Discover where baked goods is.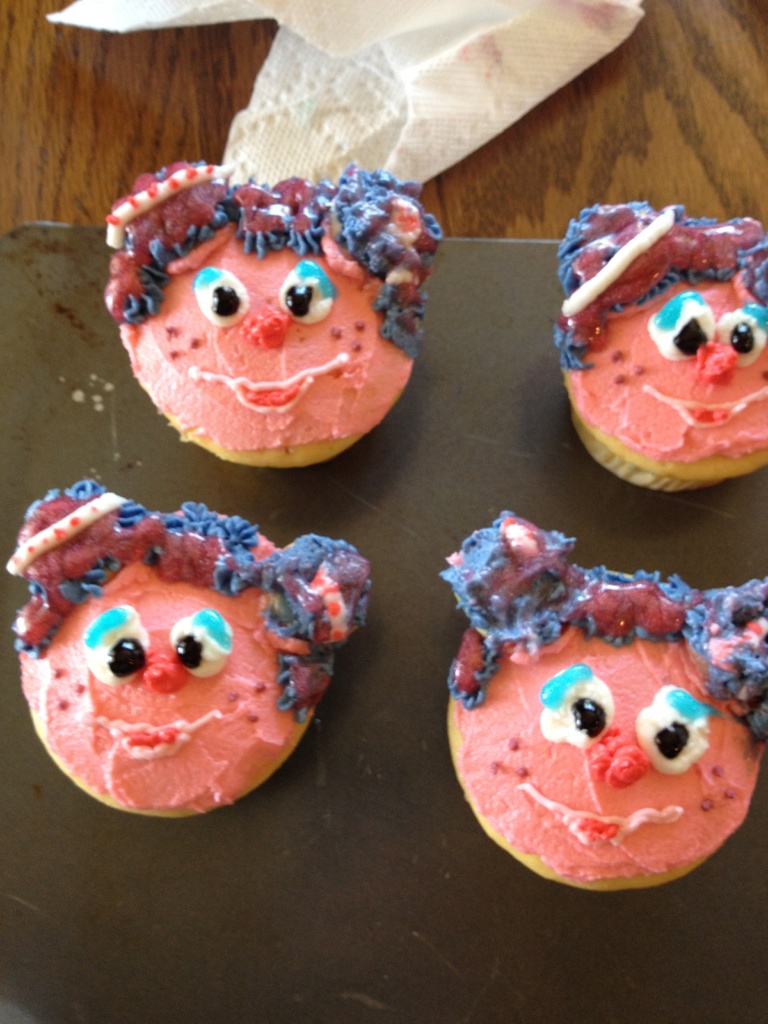
Discovered at [x1=4, y1=481, x2=371, y2=819].
